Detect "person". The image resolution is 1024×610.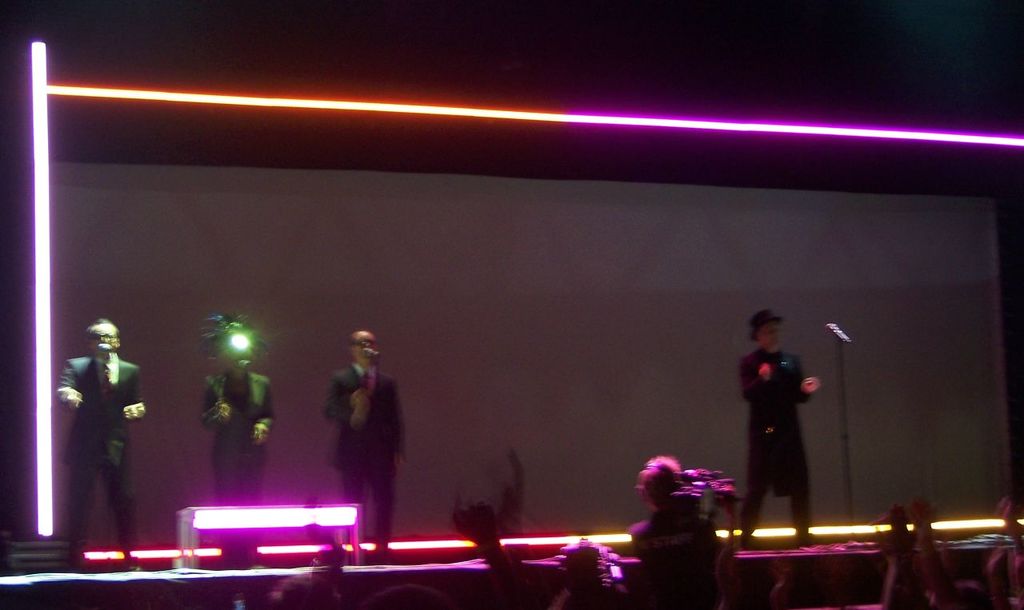
629 460 685 552.
